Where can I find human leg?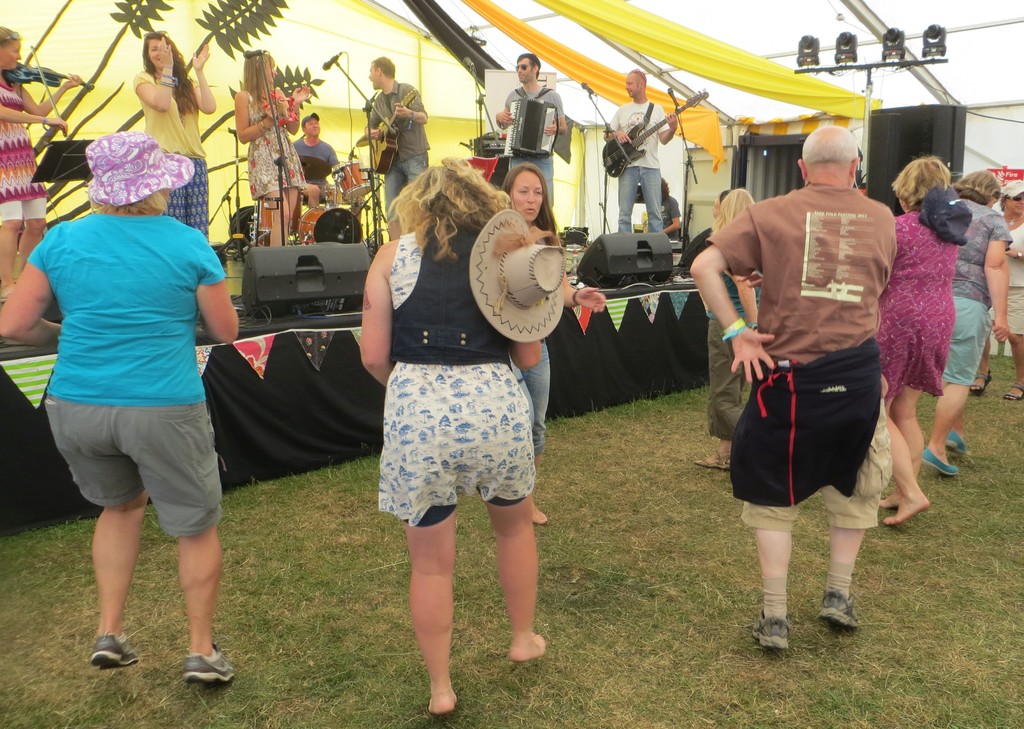
You can find it at 17, 138, 45, 262.
